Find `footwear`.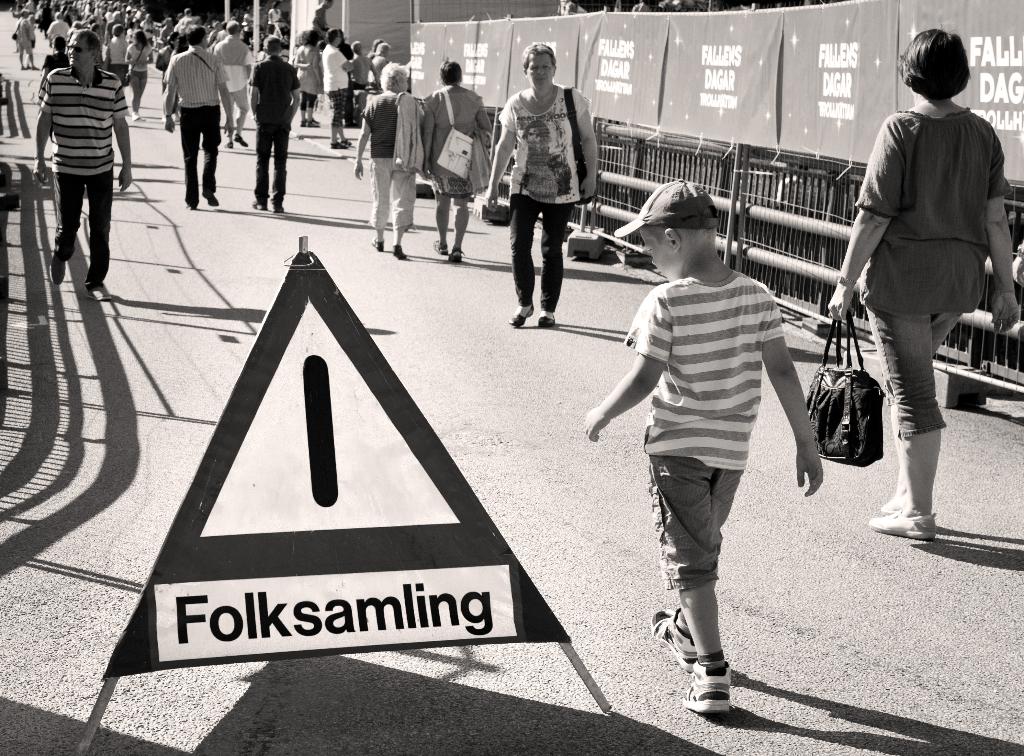
342,138,355,147.
